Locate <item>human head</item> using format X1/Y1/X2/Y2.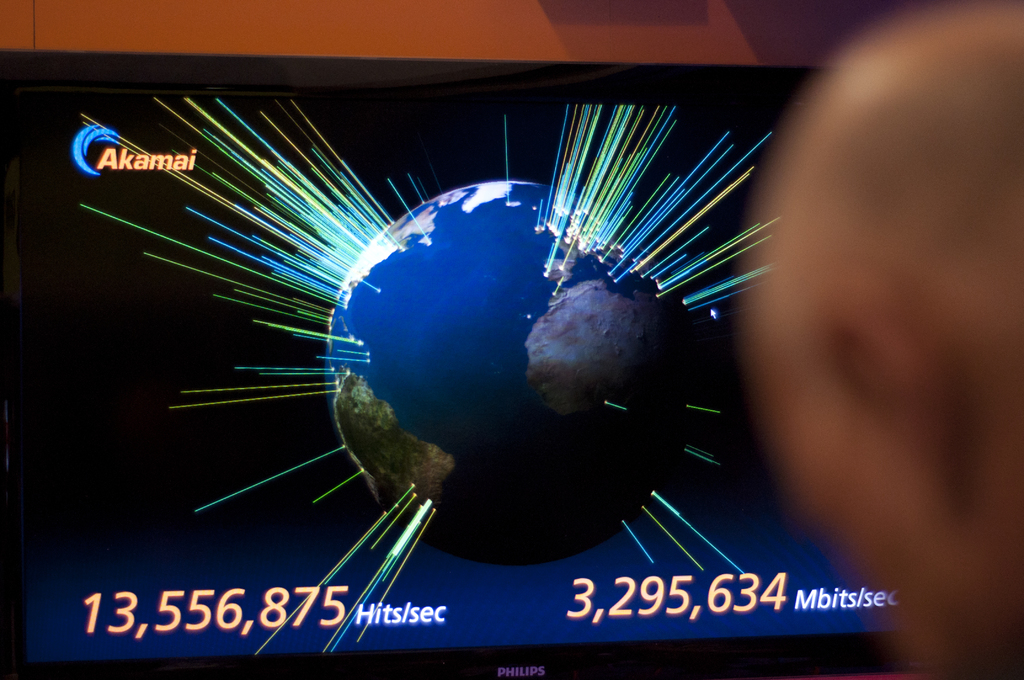
748/0/1023/679.
